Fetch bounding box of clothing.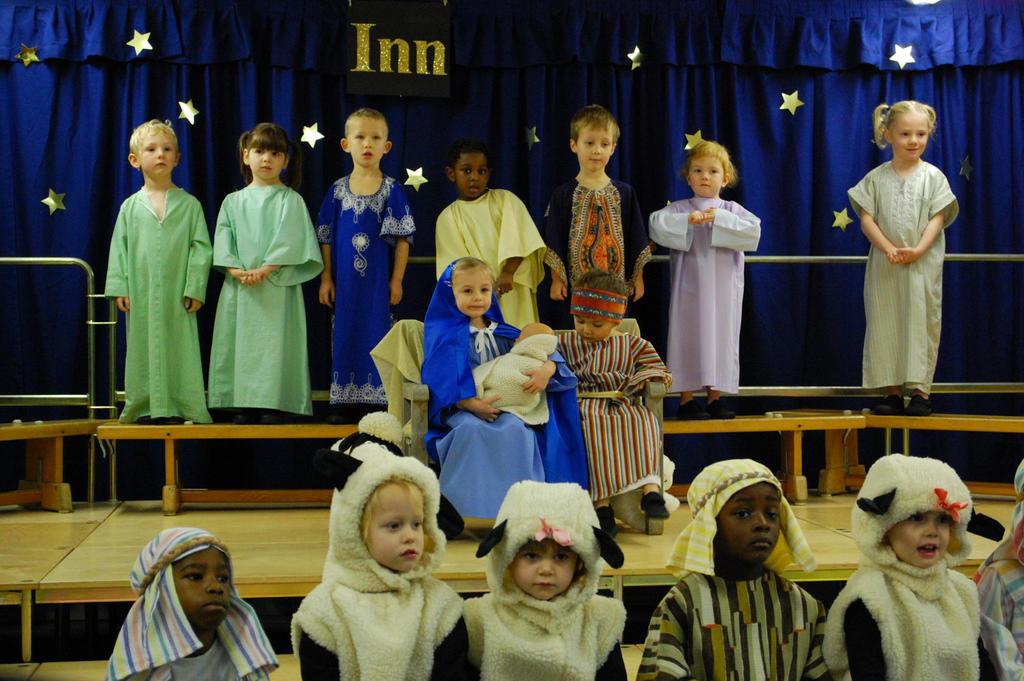
Bbox: [561, 330, 678, 503].
